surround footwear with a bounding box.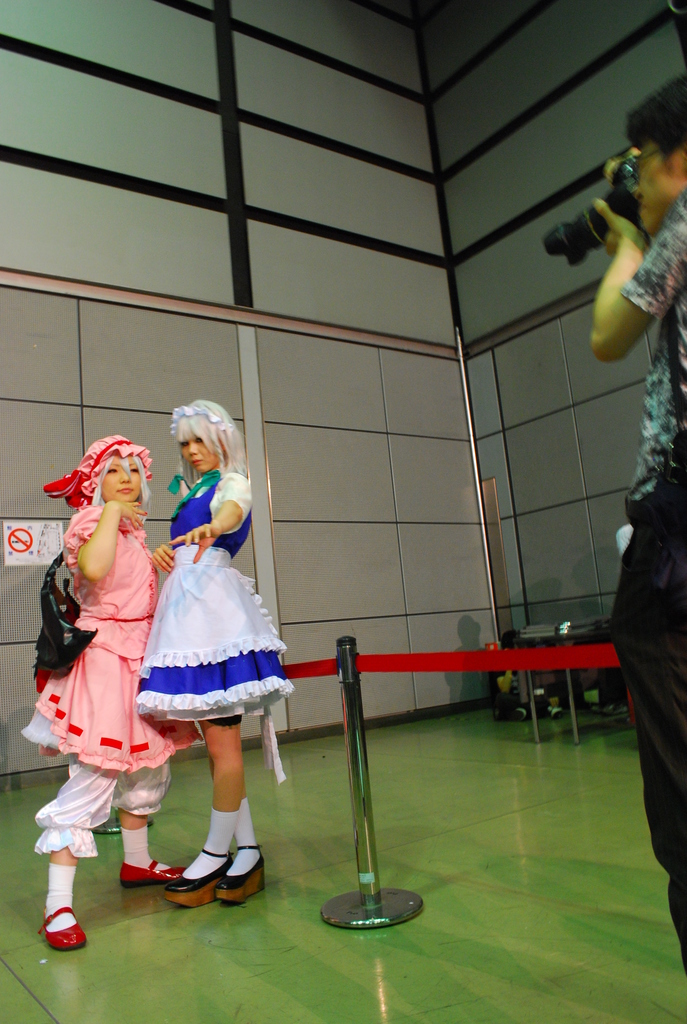
x1=36 y1=904 x2=88 y2=955.
